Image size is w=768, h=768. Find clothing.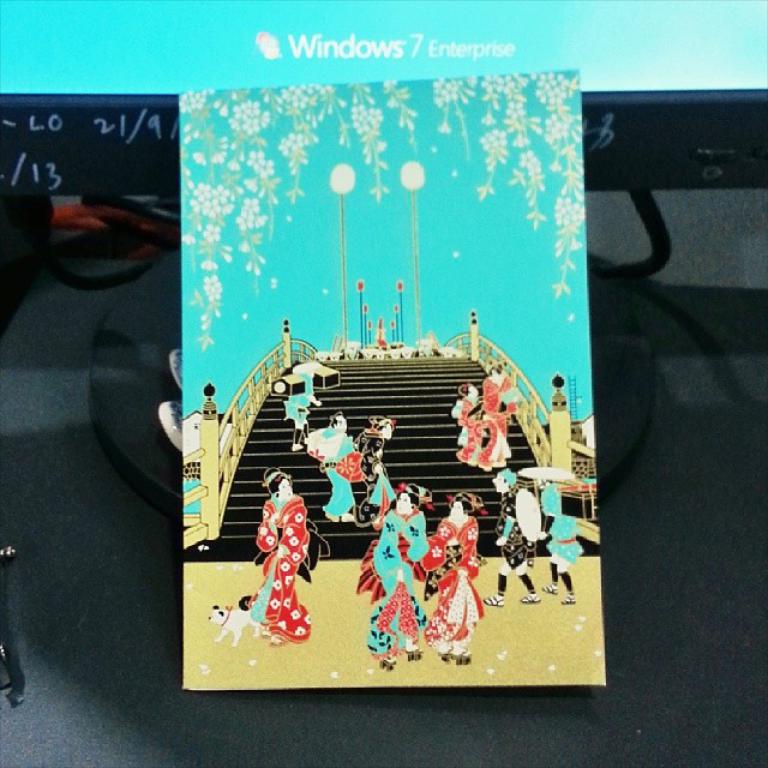
{"x1": 278, "y1": 400, "x2": 311, "y2": 451}.
